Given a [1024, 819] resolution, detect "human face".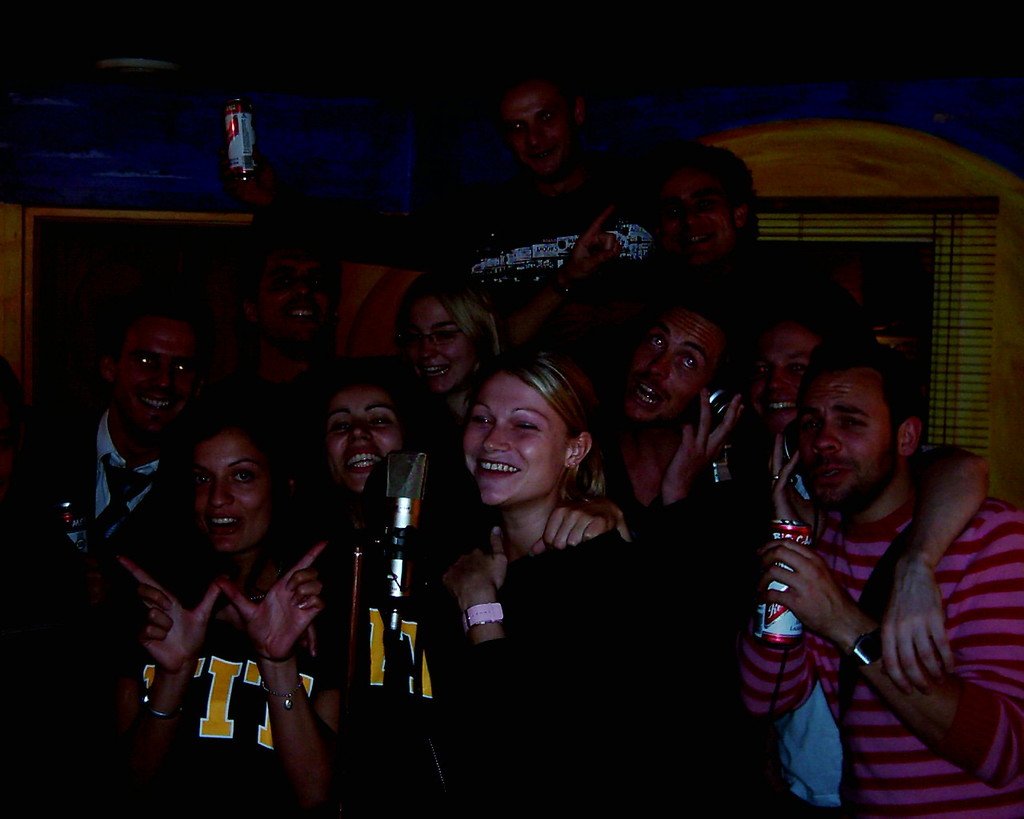
(x1=661, y1=170, x2=732, y2=264).
